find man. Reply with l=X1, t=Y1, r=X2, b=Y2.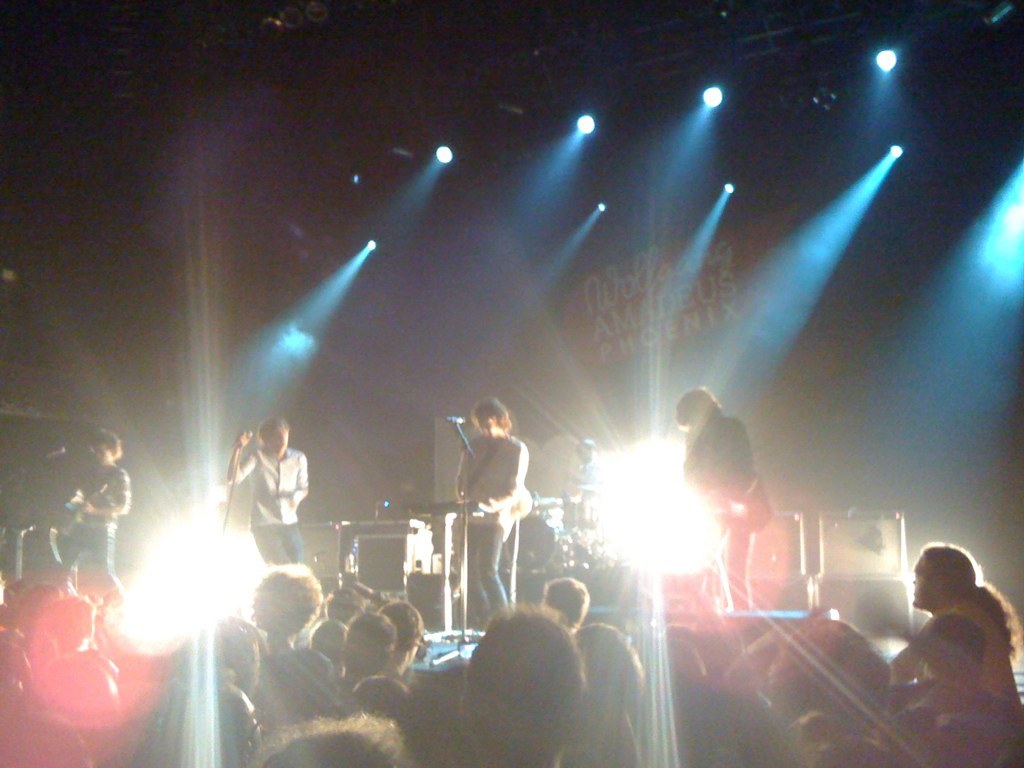
l=59, t=428, r=130, b=595.
